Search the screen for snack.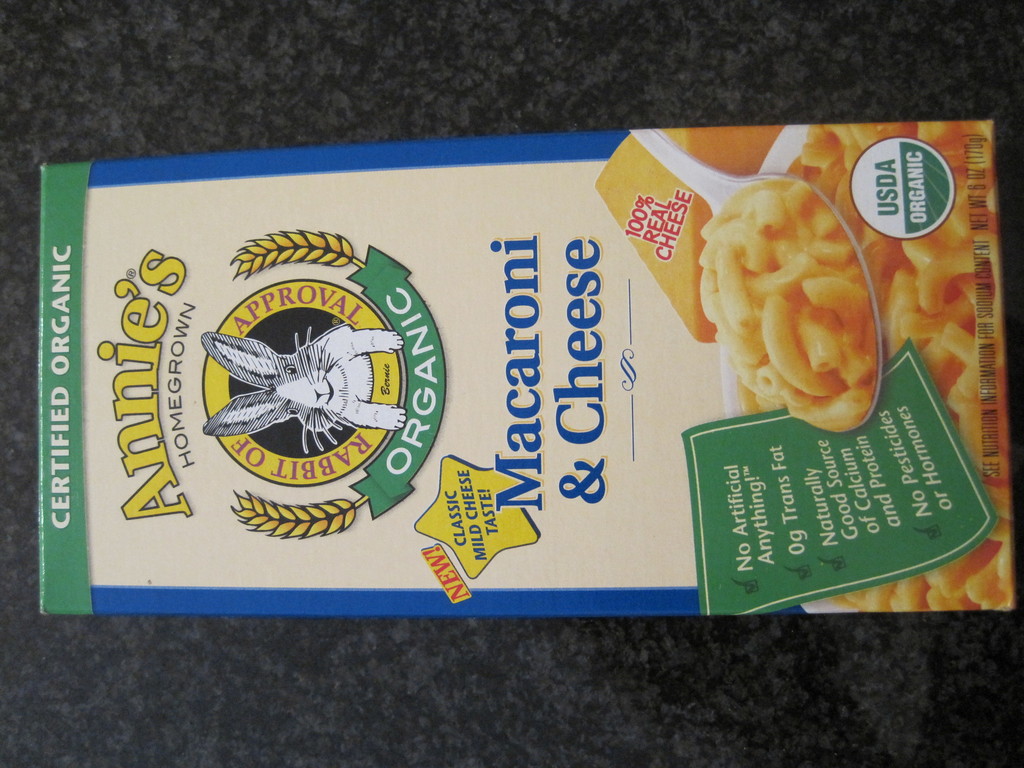
Found at 691:184:894:413.
